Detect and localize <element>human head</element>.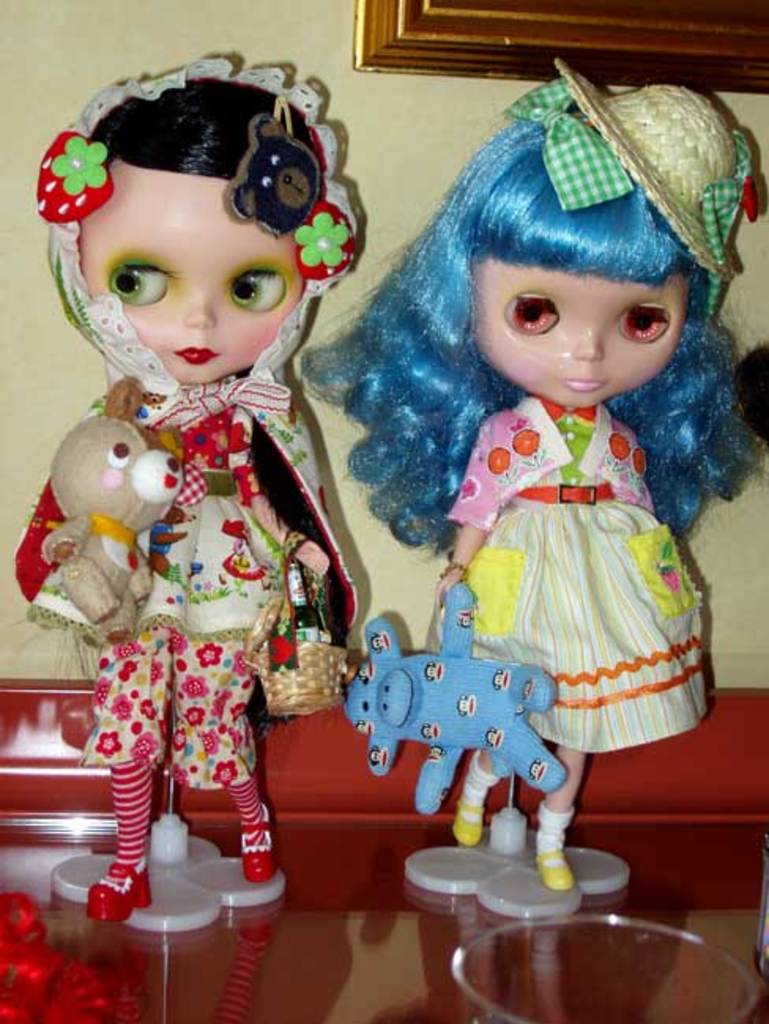
Localized at box=[25, 49, 373, 365].
